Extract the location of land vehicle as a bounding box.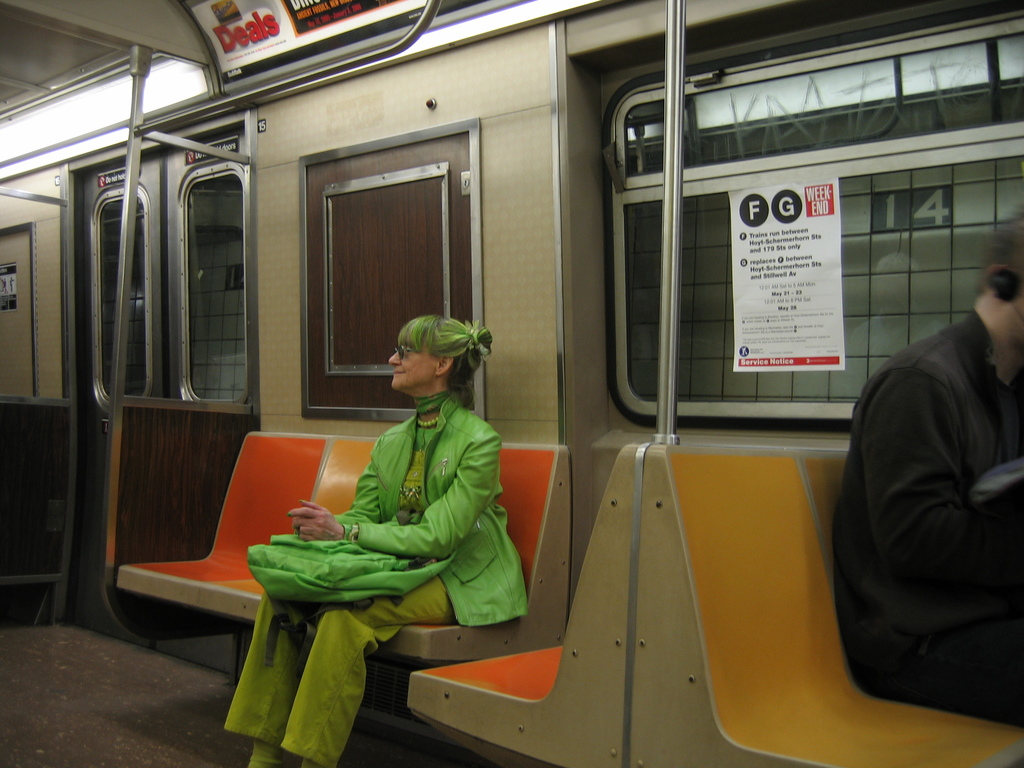
pyautogui.locateOnScreen(0, 0, 1023, 767).
